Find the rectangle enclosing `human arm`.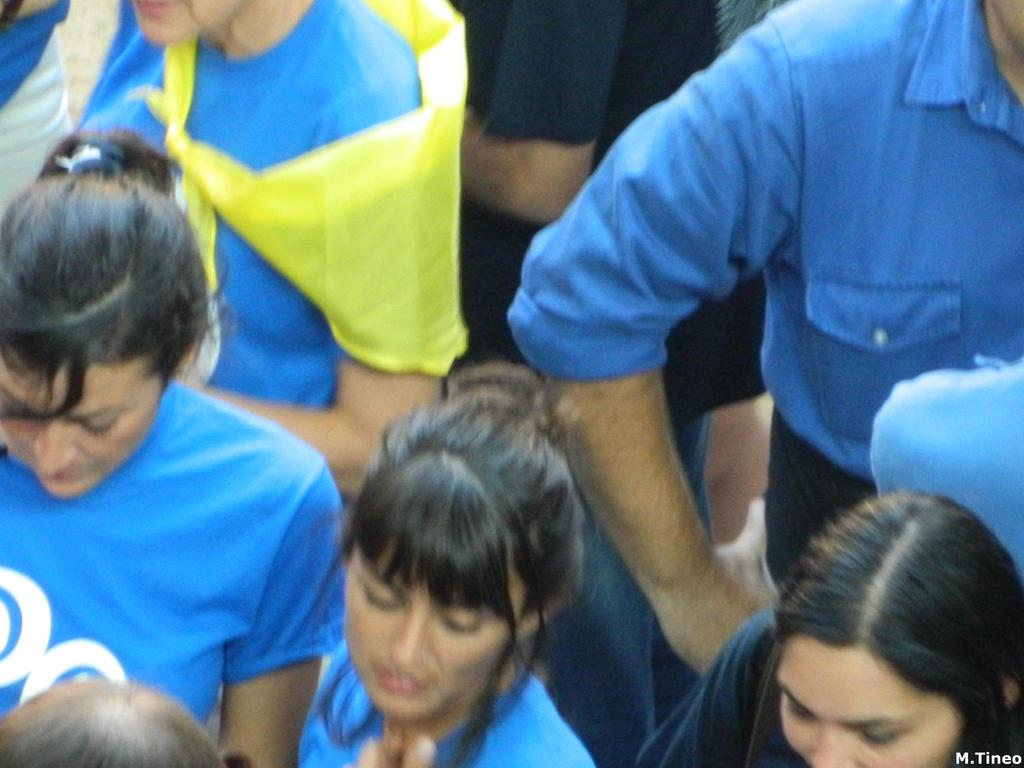
x1=495 y1=348 x2=858 y2=732.
